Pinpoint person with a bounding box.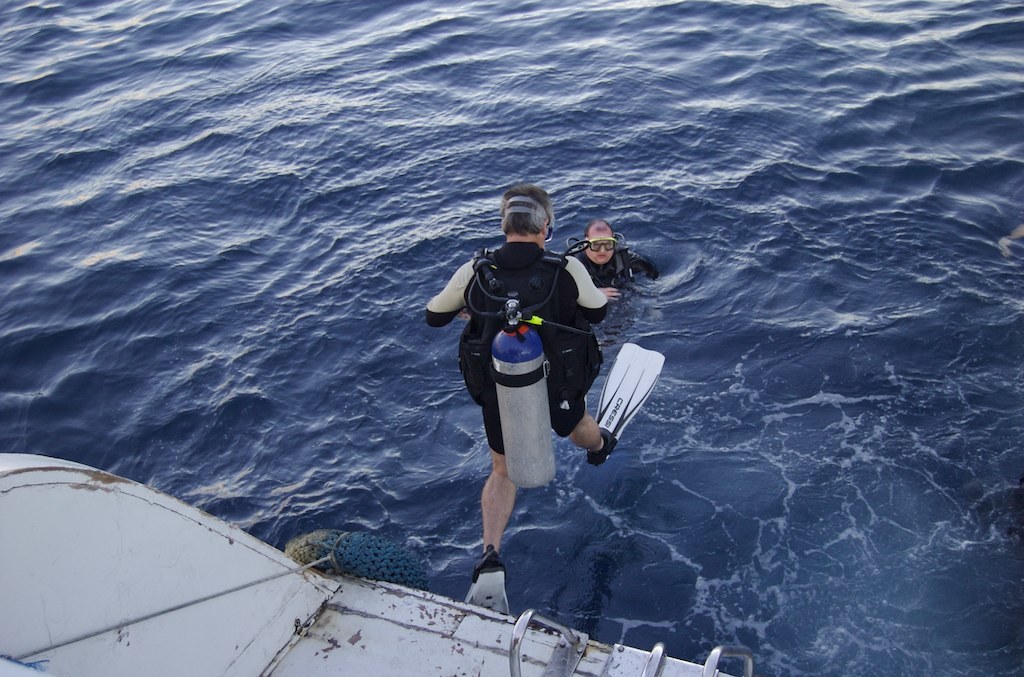
{"x1": 566, "y1": 219, "x2": 643, "y2": 328}.
